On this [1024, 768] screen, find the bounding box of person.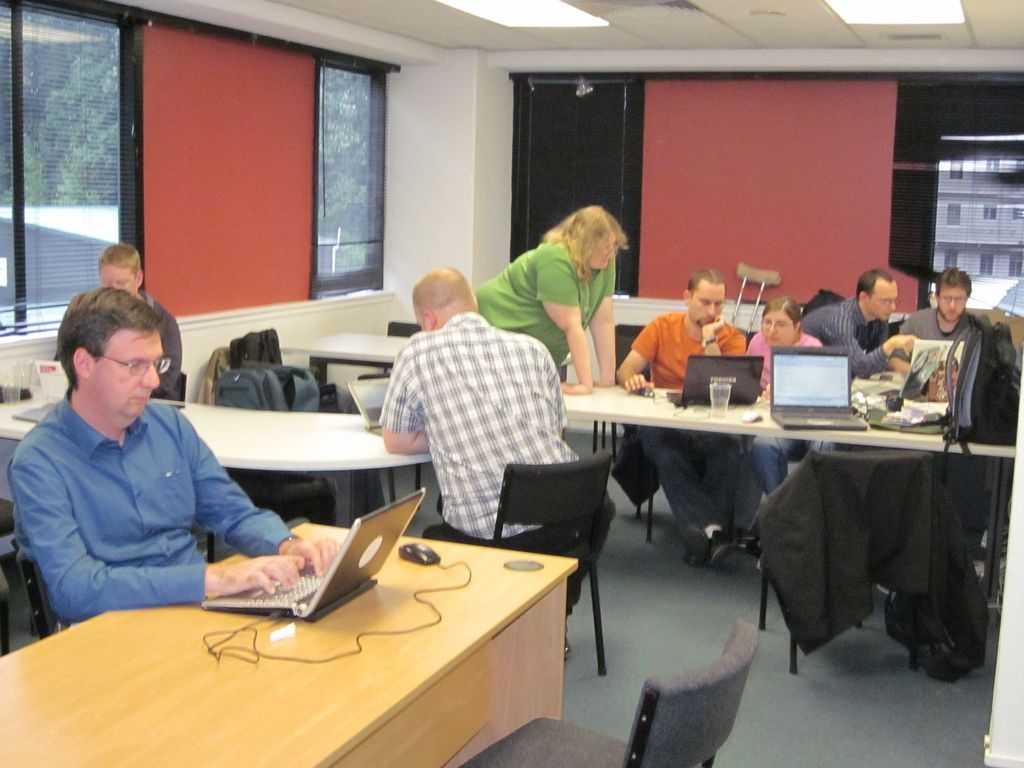
Bounding box: x1=379, y1=273, x2=620, y2=654.
